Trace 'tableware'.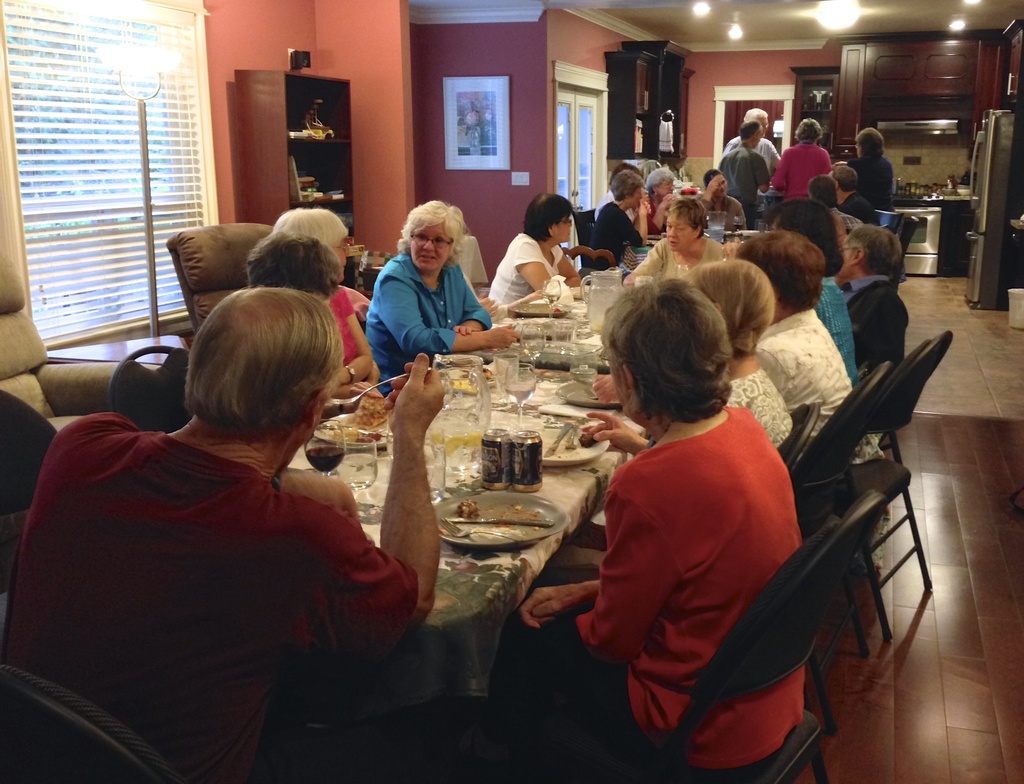
Traced to {"left": 517, "top": 324, "right": 545, "bottom": 369}.
